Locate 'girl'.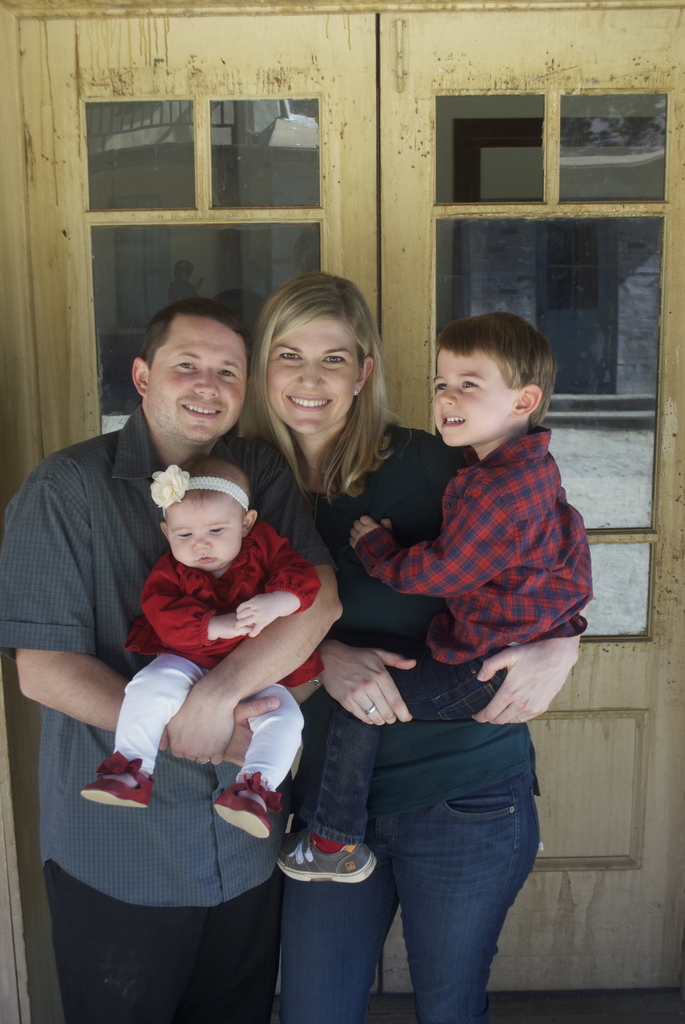
Bounding box: {"left": 79, "top": 457, "right": 324, "bottom": 835}.
